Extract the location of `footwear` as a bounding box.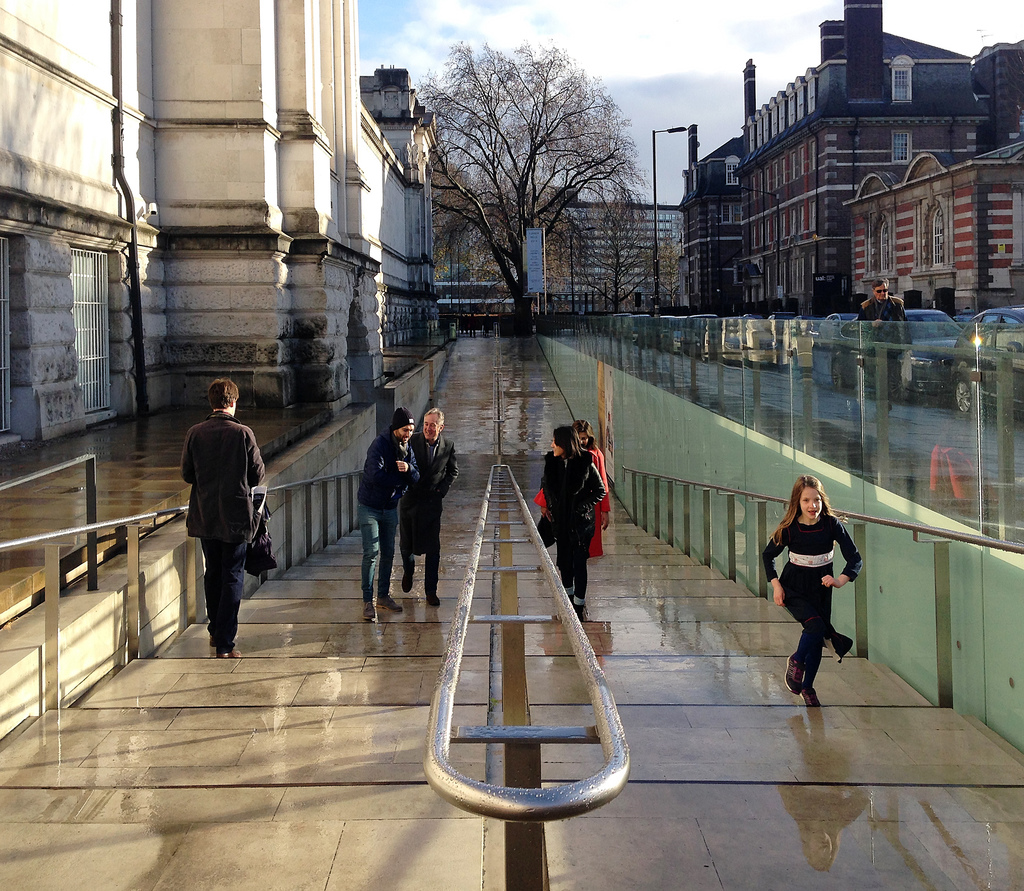
bbox=[216, 641, 243, 662].
